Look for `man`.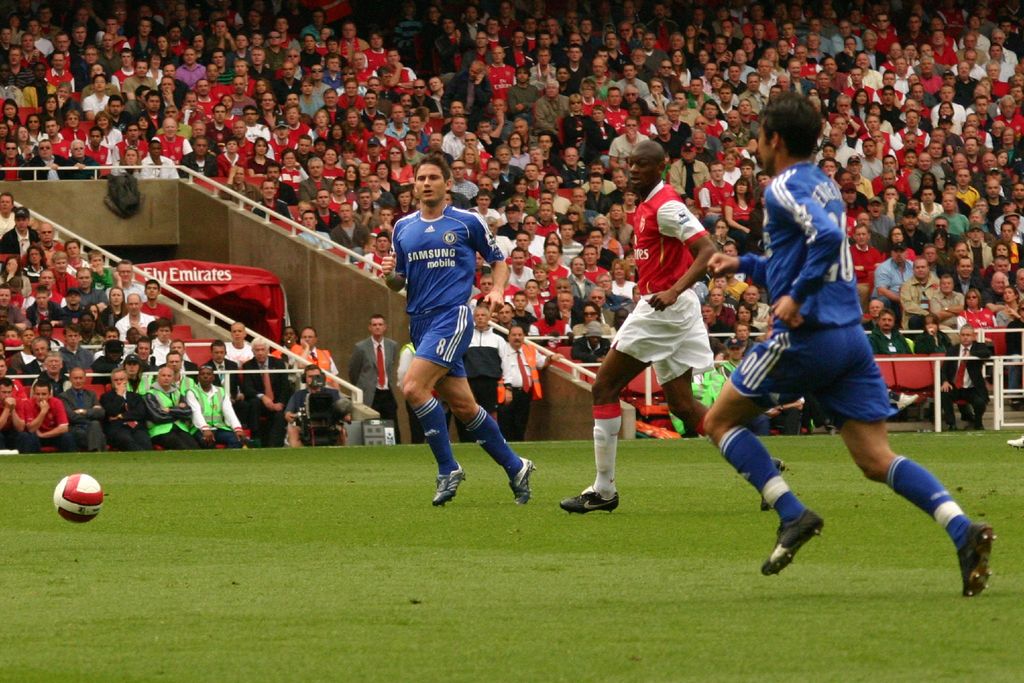
Found: <box>127,18,156,55</box>.
